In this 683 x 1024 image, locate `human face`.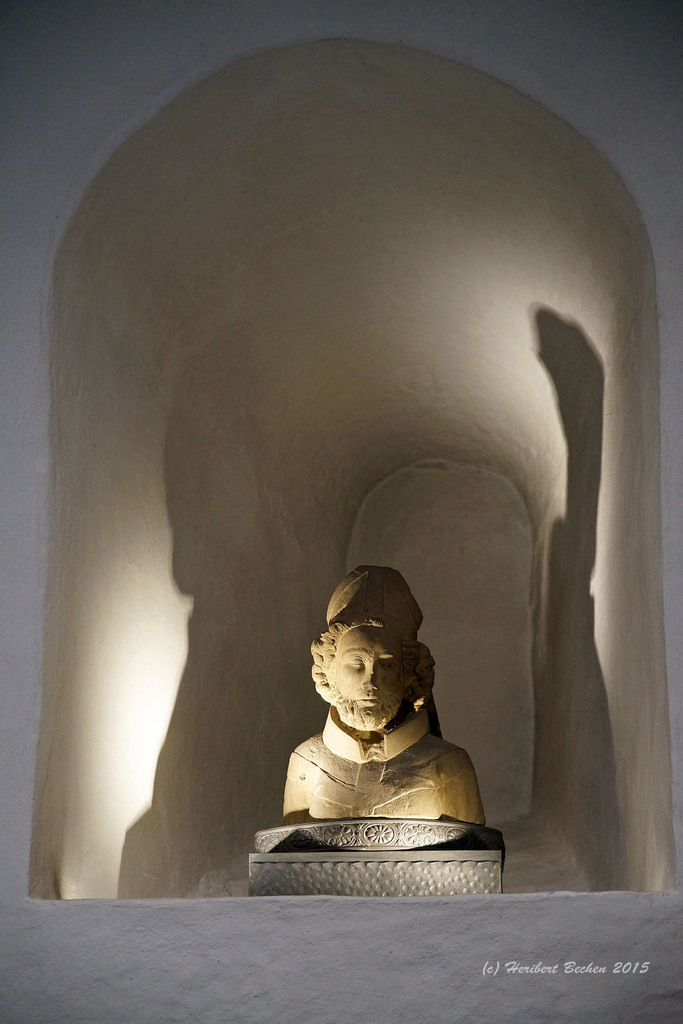
Bounding box: Rect(323, 625, 414, 732).
